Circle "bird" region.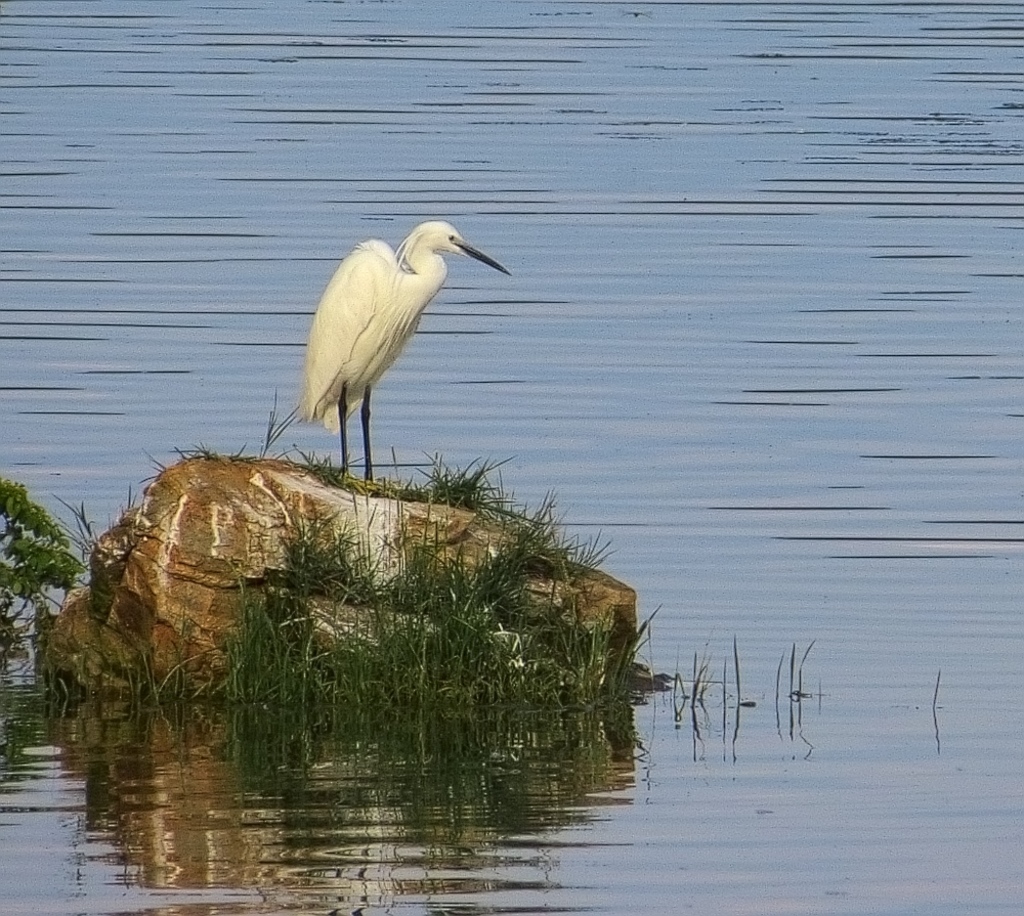
Region: [left=285, top=213, right=515, bottom=474].
